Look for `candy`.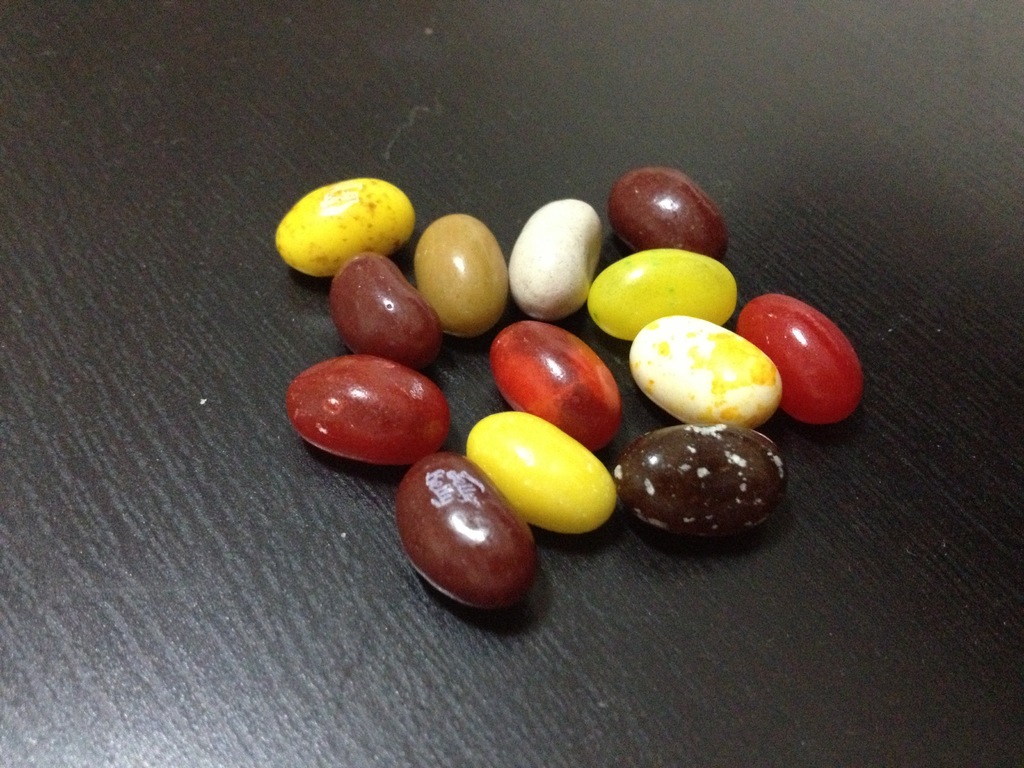
Found: {"x1": 269, "y1": 173, "x2": 417, "y2": 278}.
